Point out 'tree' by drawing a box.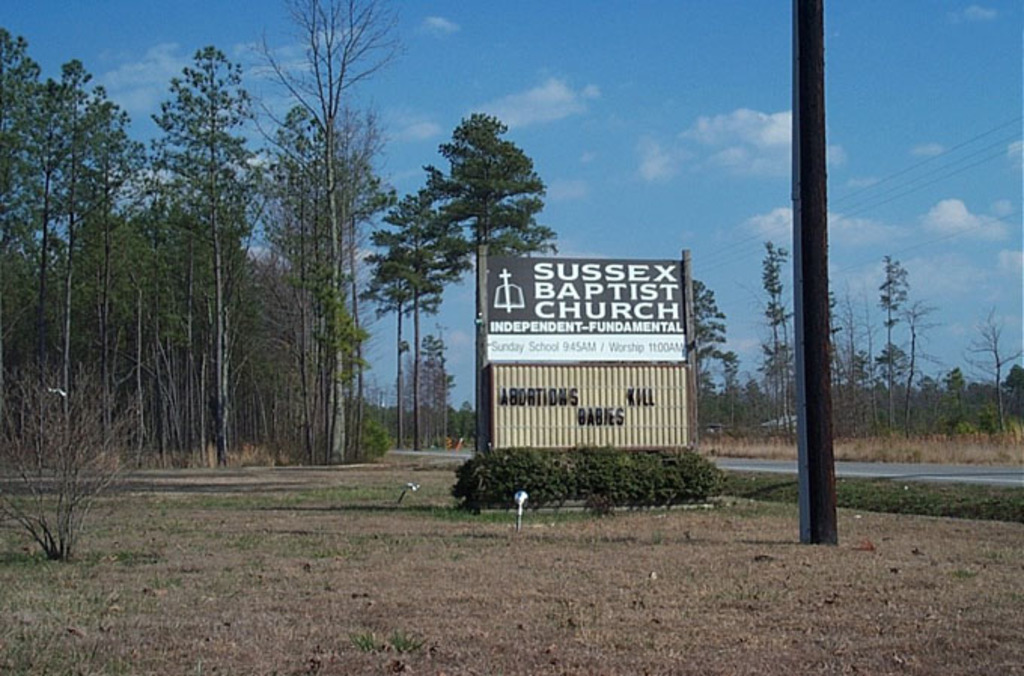
(12, 72, 72, 473).
